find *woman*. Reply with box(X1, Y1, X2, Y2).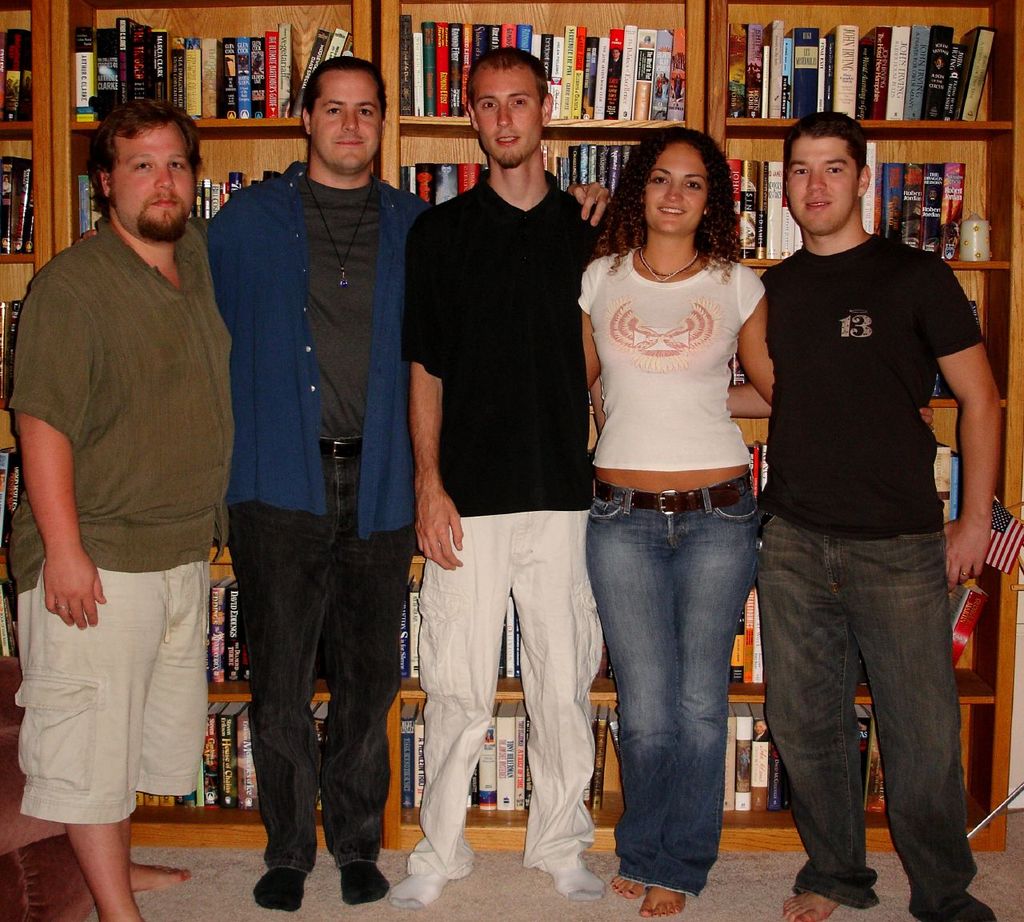
box(579, 135, 939, 915).
